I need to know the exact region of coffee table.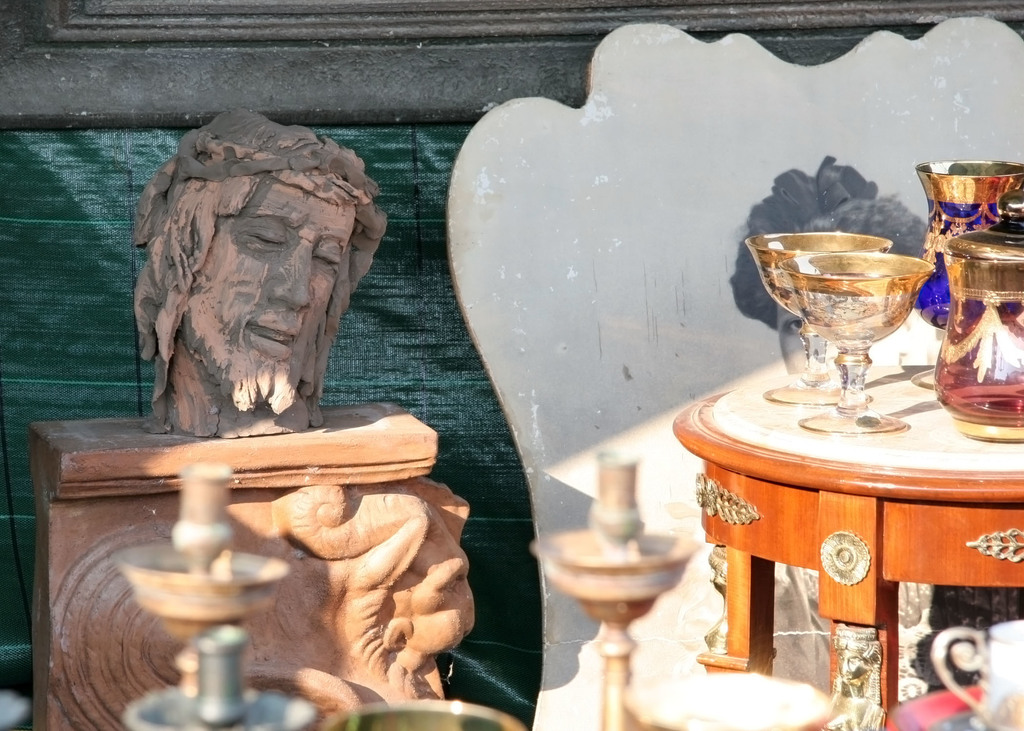
Region: pyautogui.locateOnScreen(684, 318, 993, 720).
